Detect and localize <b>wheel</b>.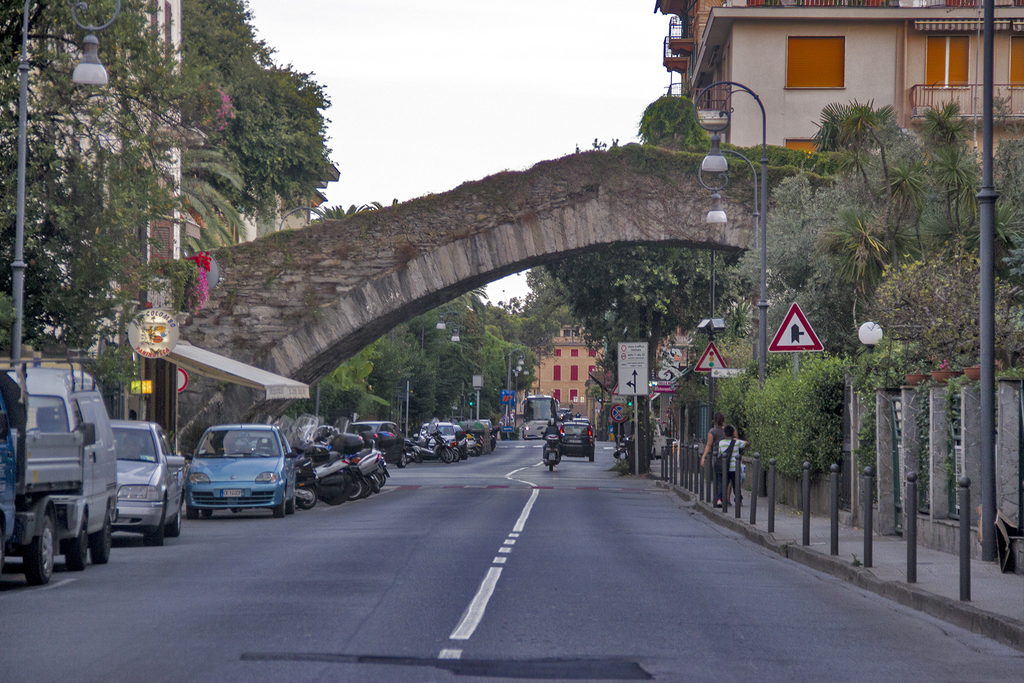
Localized at 350/478/366/500.
